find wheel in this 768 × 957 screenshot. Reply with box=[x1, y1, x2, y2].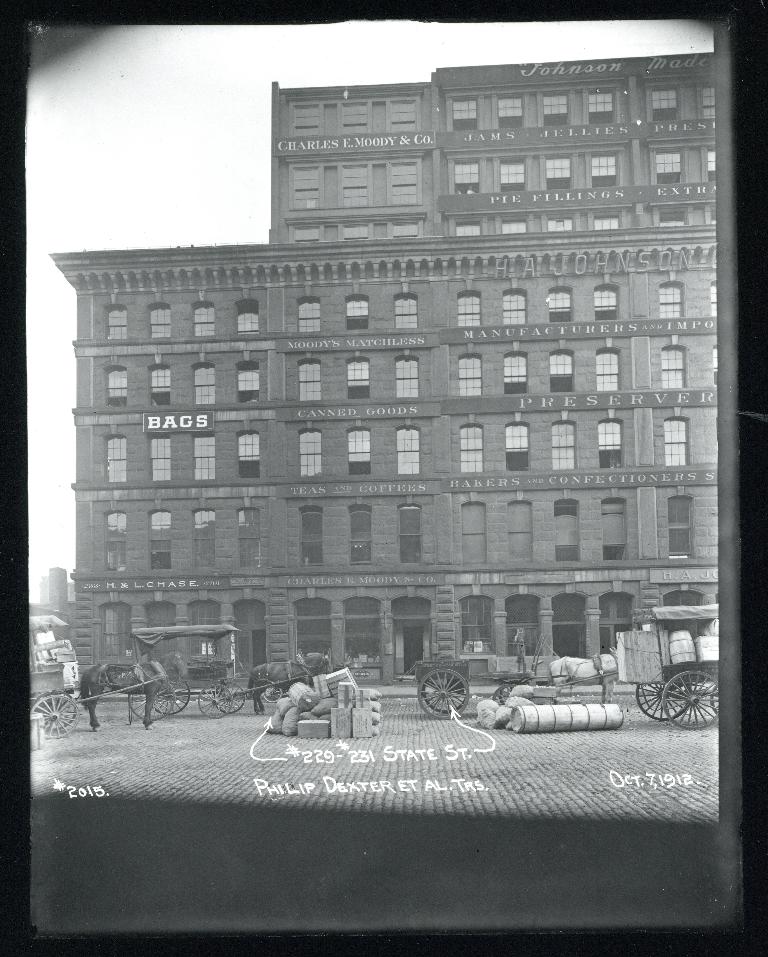
box=[424, 687, 465, 710].
